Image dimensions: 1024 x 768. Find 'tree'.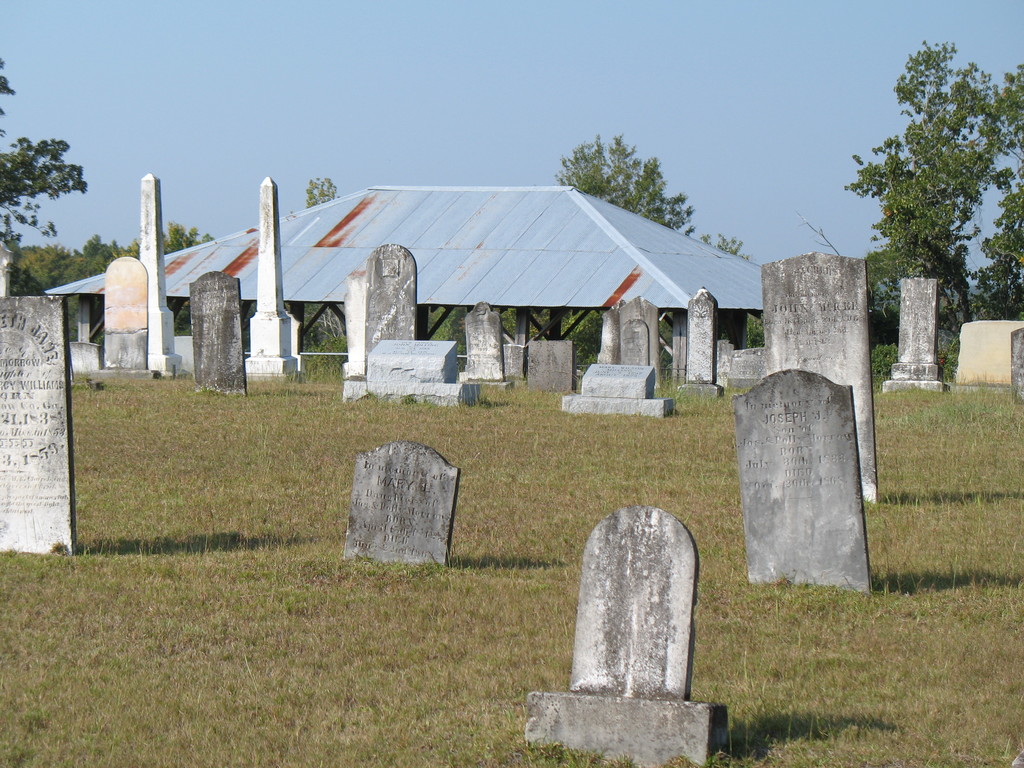
(0, 135, 90, 242).
